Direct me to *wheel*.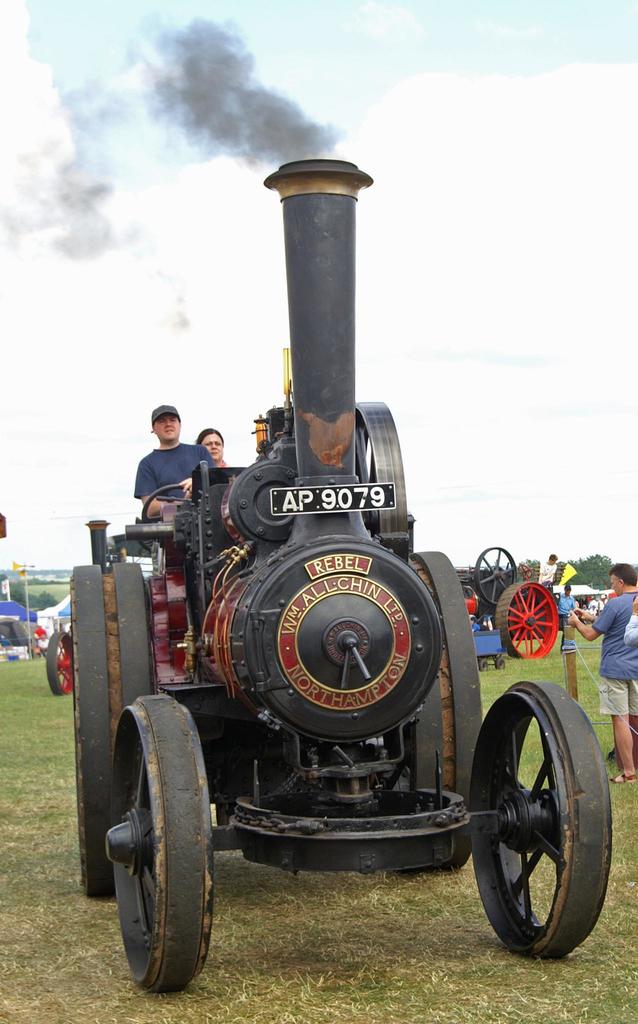
Direction: pyautogui.locateOnScreen(476, 710, 601, 948).
